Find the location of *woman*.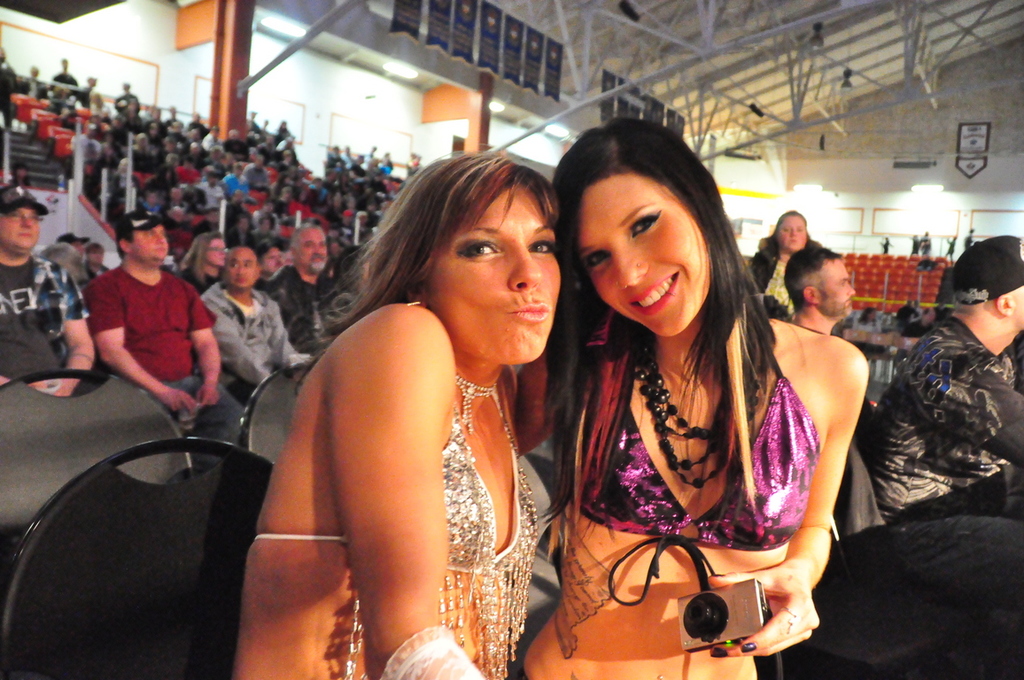
Location: crop(229, 168, 560, 679).
